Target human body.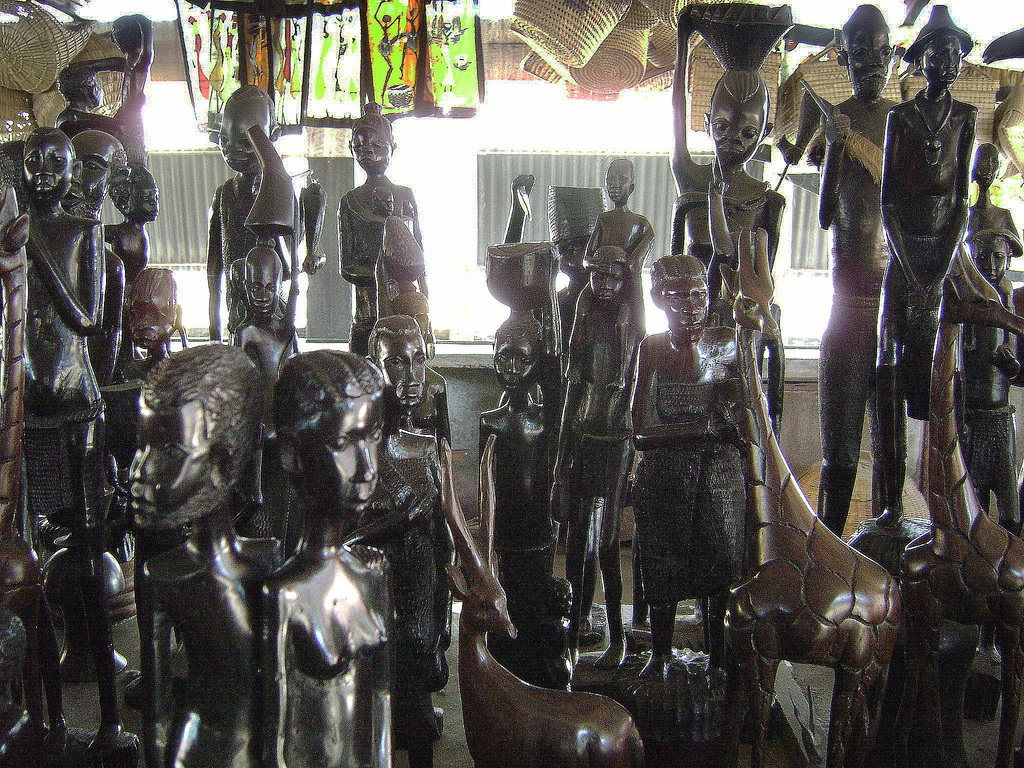
Target region: <bbox>366, 315, 459, 502</bbox>.
